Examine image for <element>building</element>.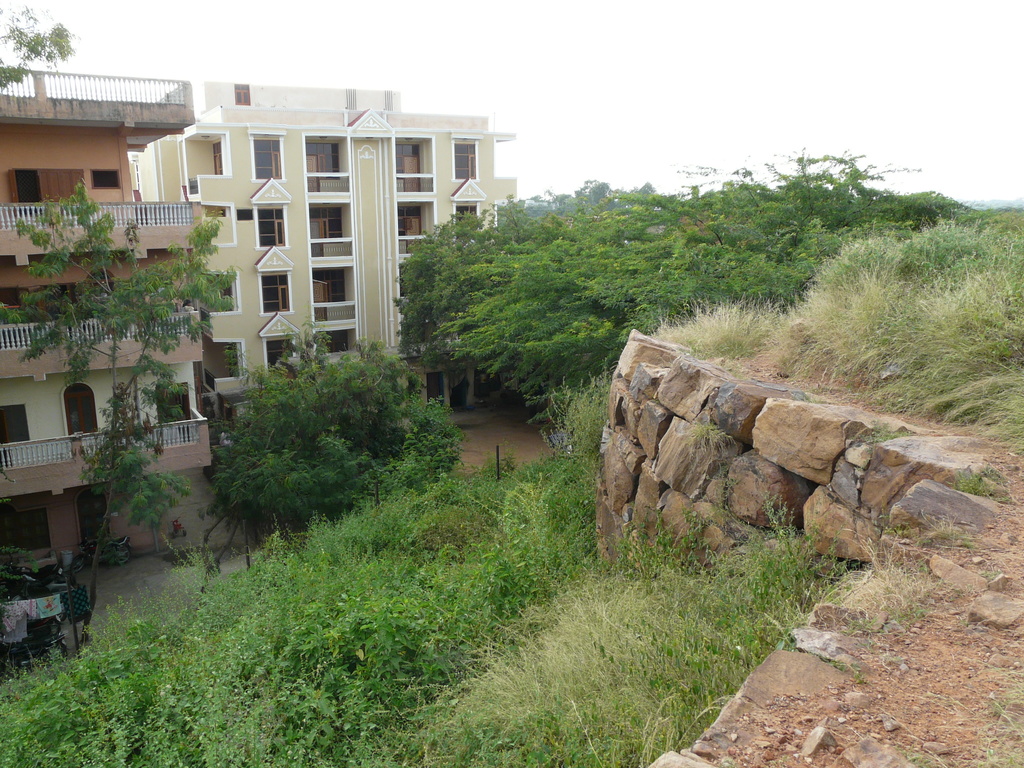
Examination result: 134,89,520,429.
